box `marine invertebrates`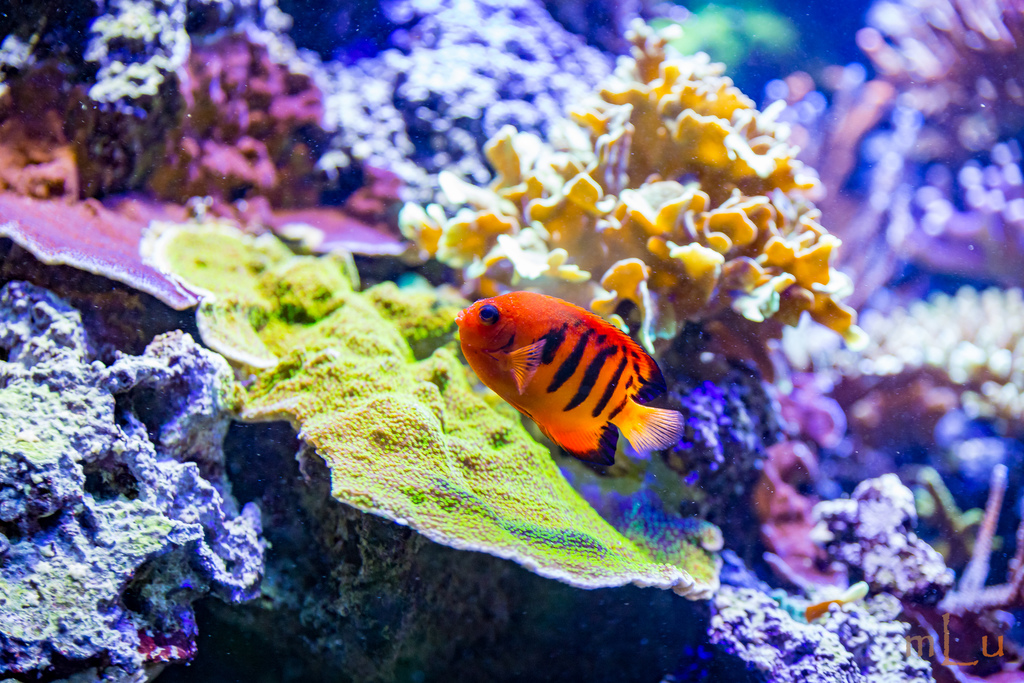
x1=454, y1=284, x2=684, y2=463
